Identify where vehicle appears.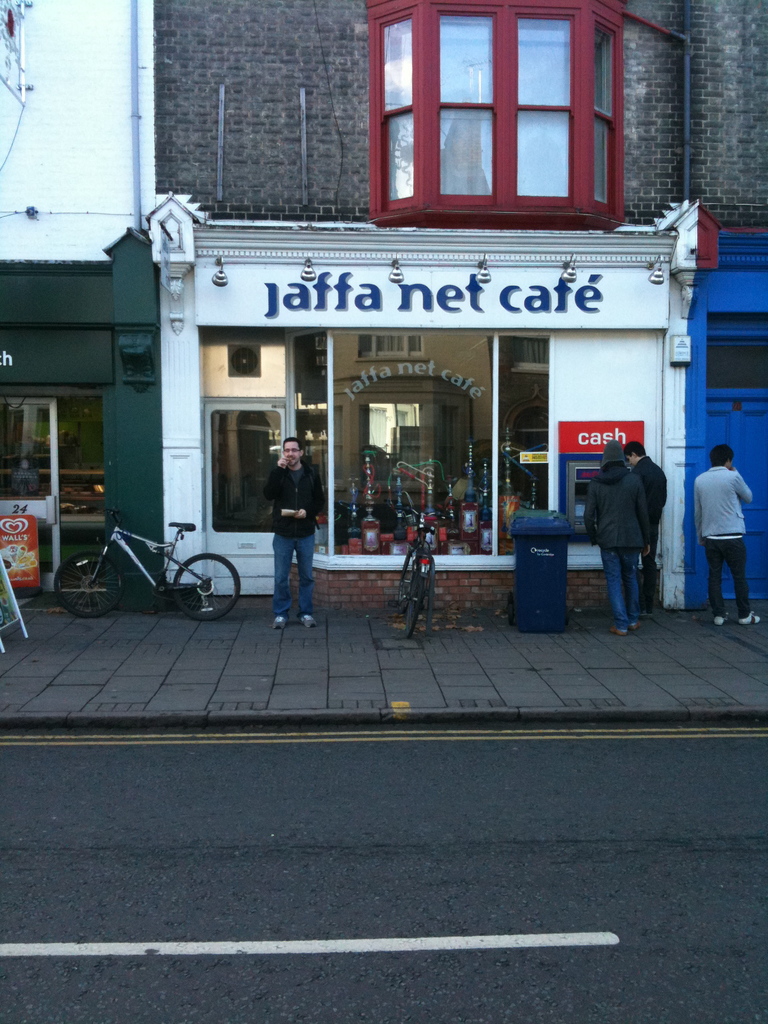
Appears at box=[396, 516, 438, 640].
